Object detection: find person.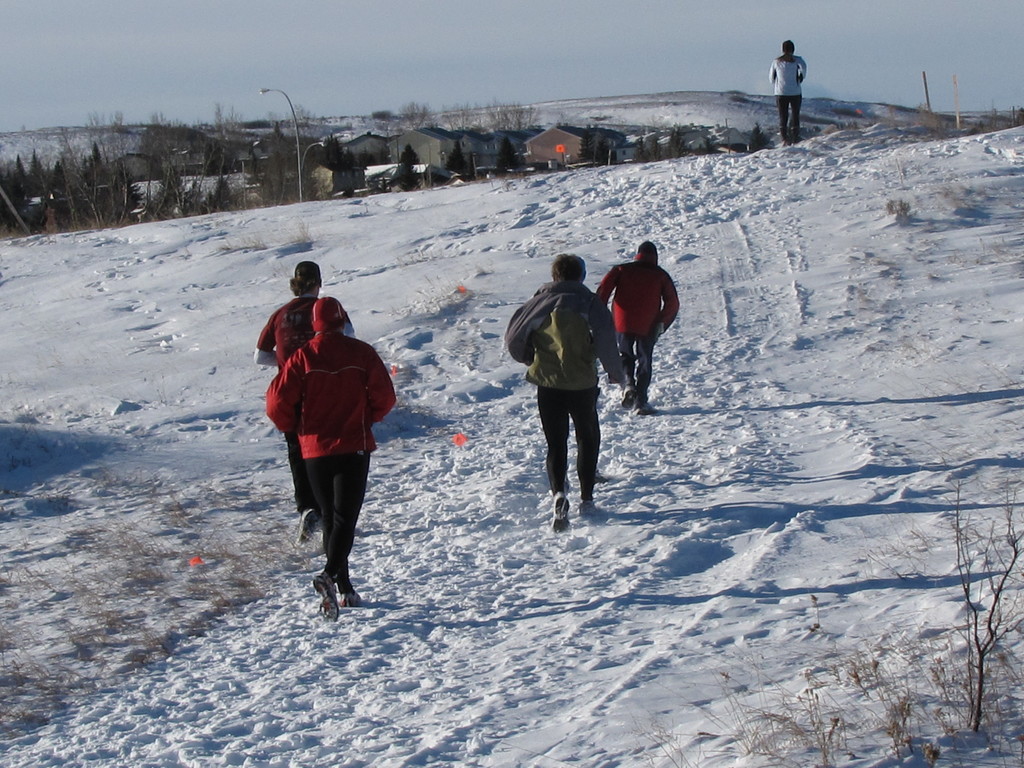
(left=266, top=291, right=399, bottom=625).
